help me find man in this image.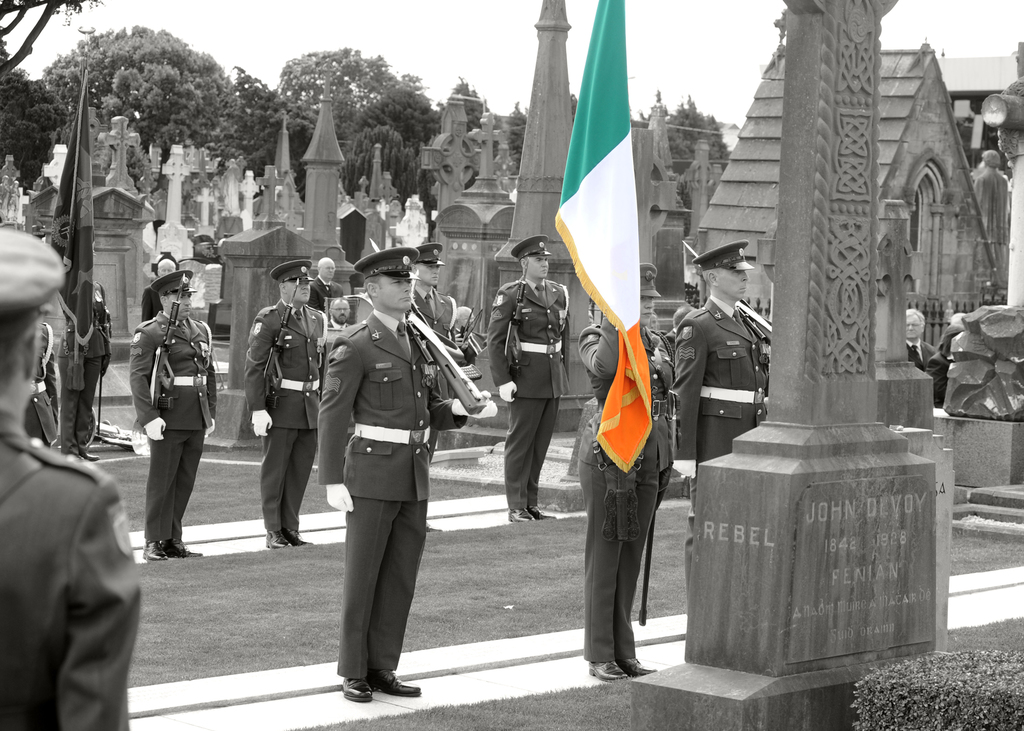
Found it: [326, 291, 351, 496].
